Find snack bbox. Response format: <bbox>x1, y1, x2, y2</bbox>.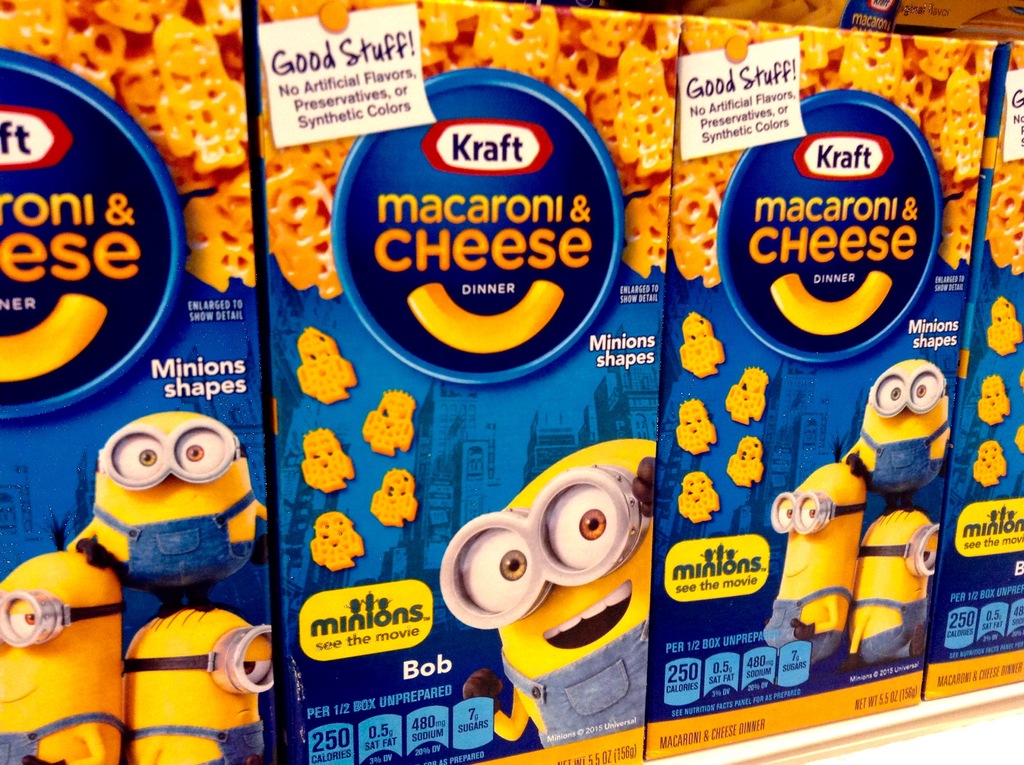
<bbox>361, 396, 417, 455</bbox>.
